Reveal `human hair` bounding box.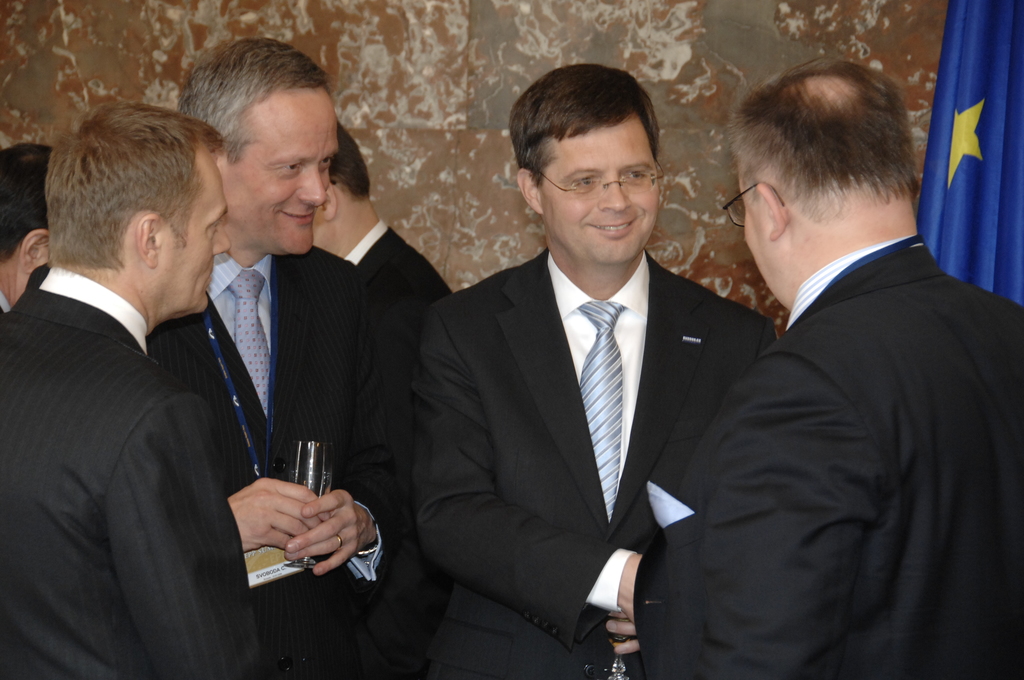
Revealed: BBox(323, 117, 373, 204).
